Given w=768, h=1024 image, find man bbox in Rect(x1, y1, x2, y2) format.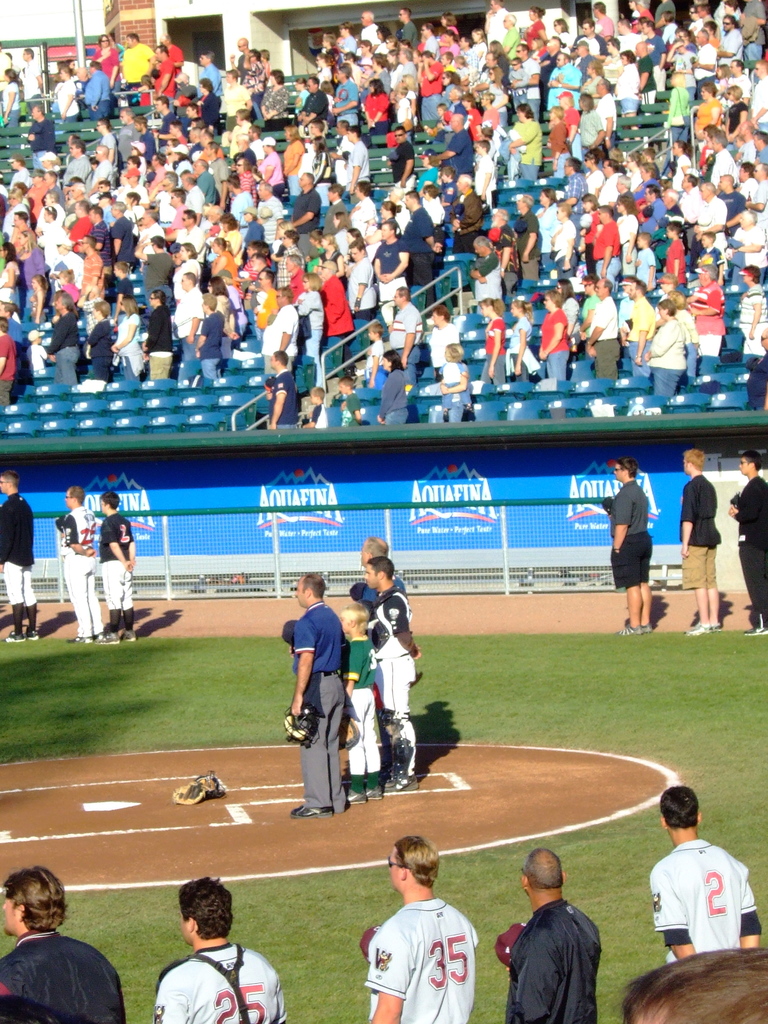
Rect(564, 156, 586, 246).
